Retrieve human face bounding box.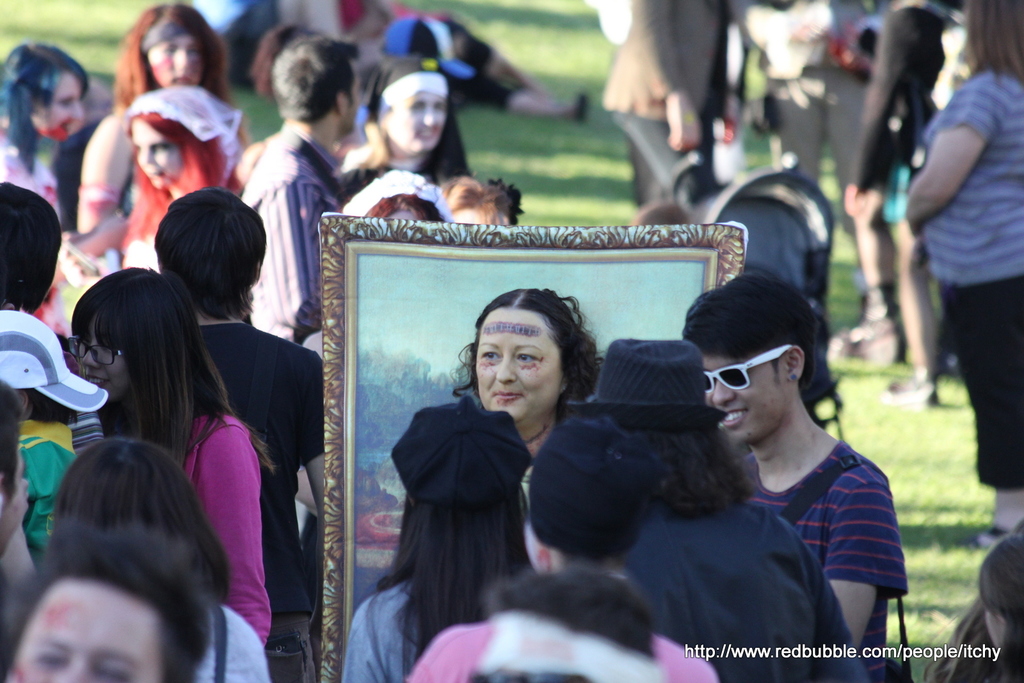
Bounding box: x1=134 y1=124 x2=184 y2=185.
